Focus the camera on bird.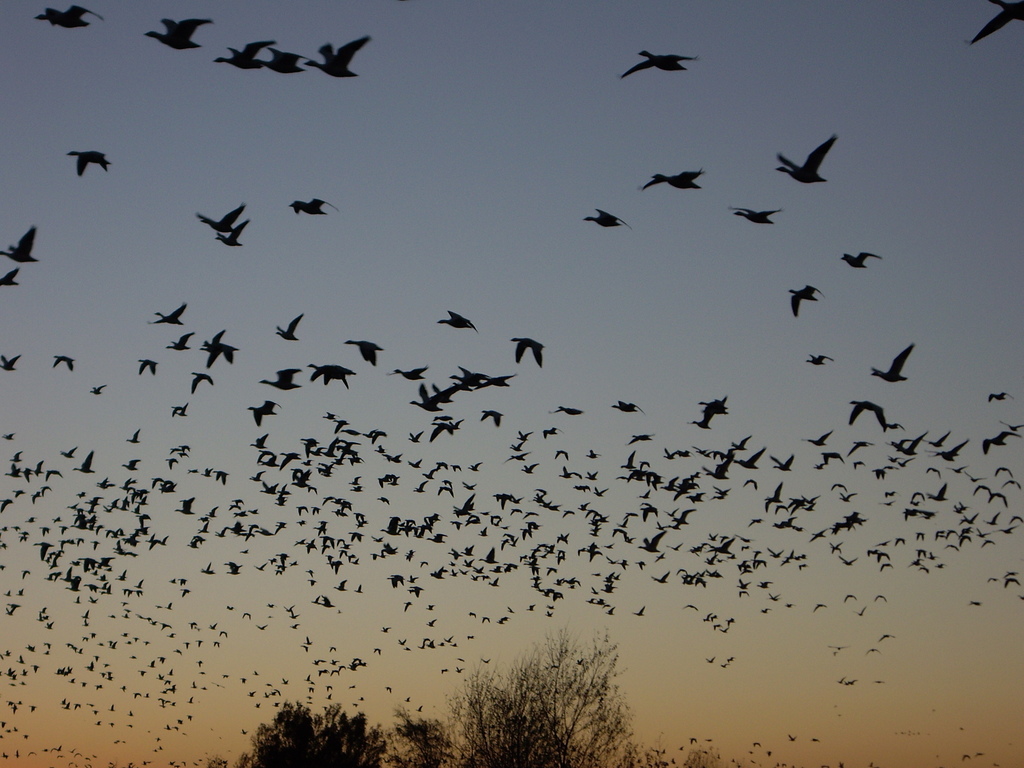
Focus region: [left=559, top=465, right=582, bottom=476].
